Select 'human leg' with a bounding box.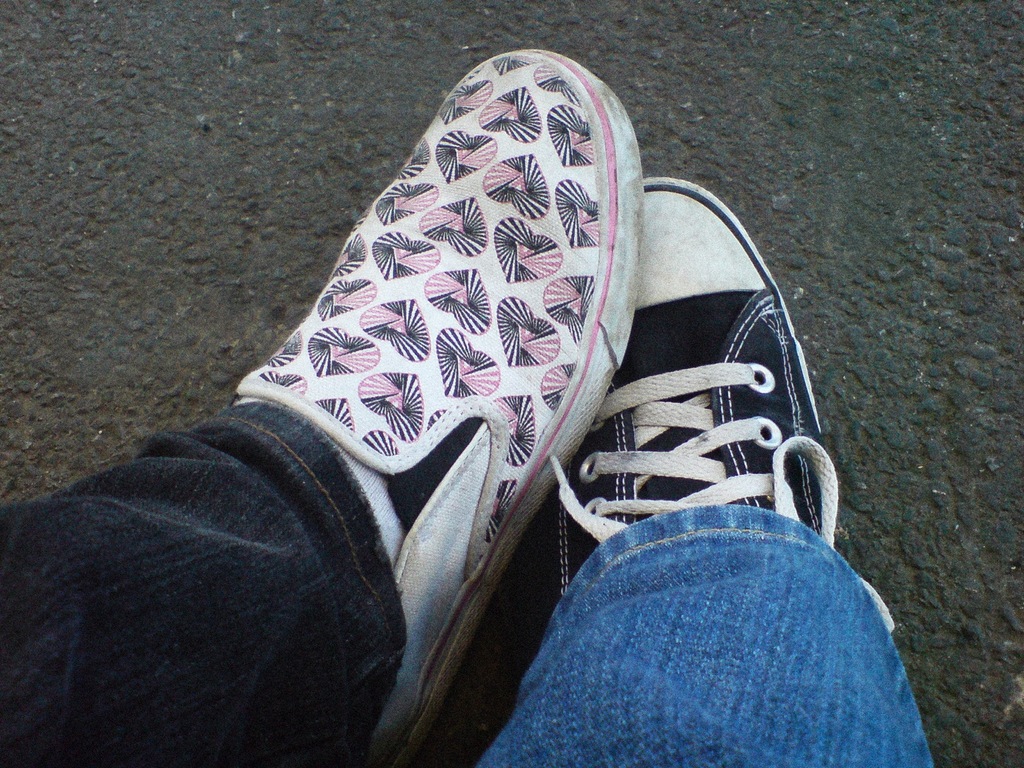
<bbox>0, 46, 644, 767</bbox>.
